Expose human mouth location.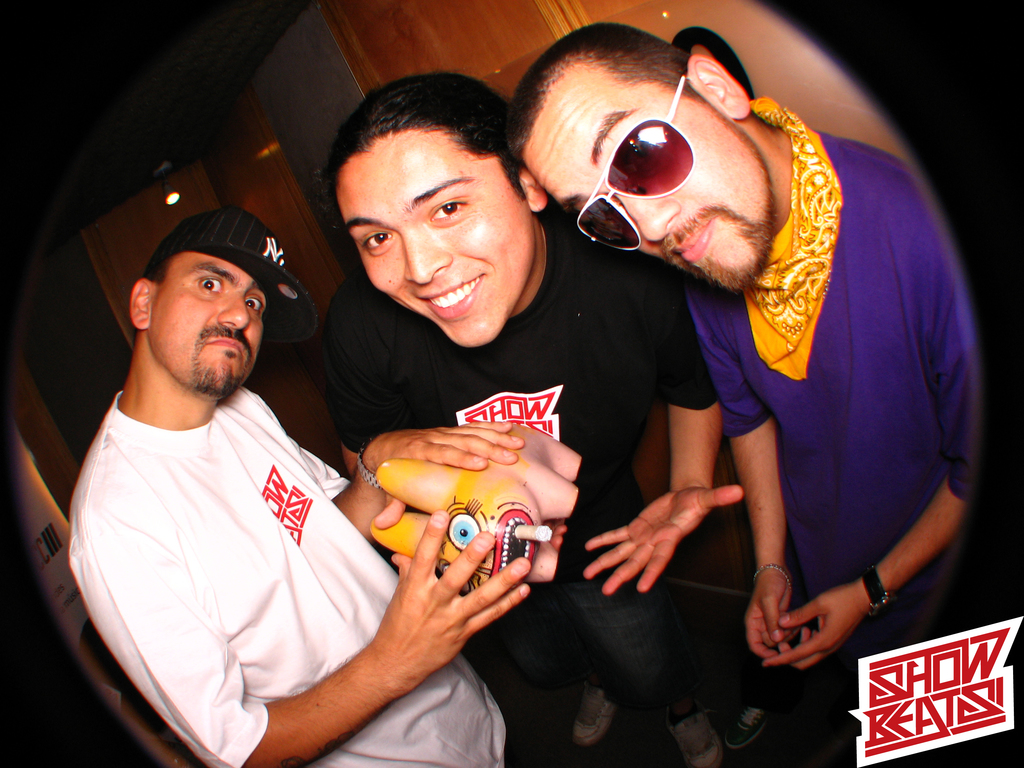
Exposed at [left=671, top=218, right=710, bottom=262].
